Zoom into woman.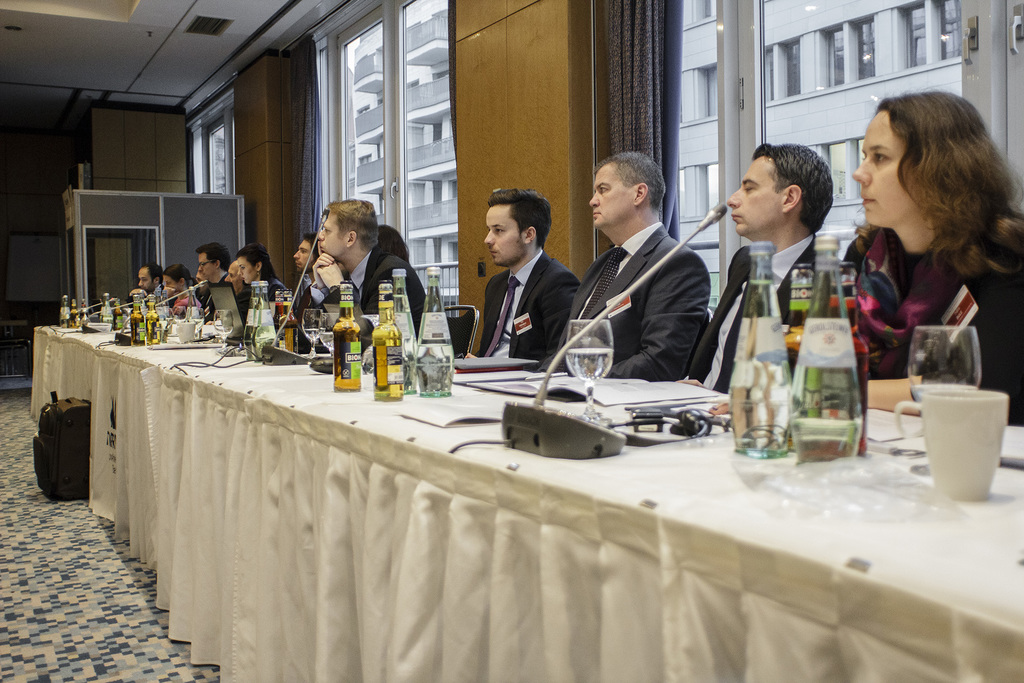
Zoom target: box(163, 263, 204, 317).
